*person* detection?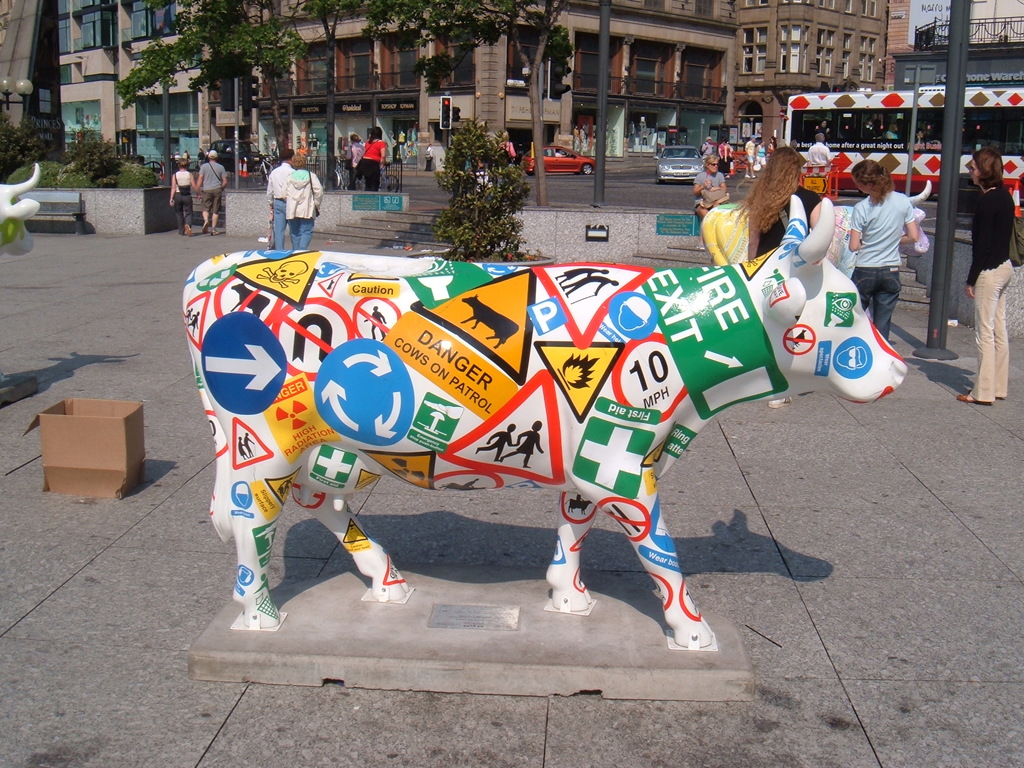
[x1=572, y1=122, x2=582, y2=154]
